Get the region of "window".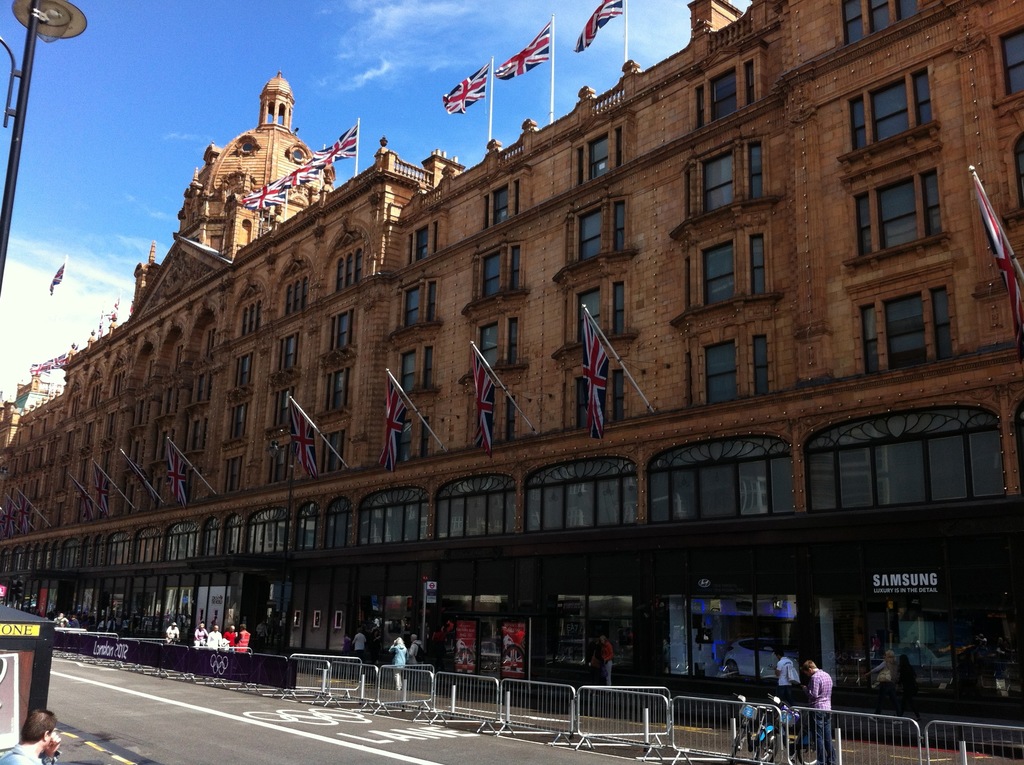
locate(680, 38, 769, 131).
